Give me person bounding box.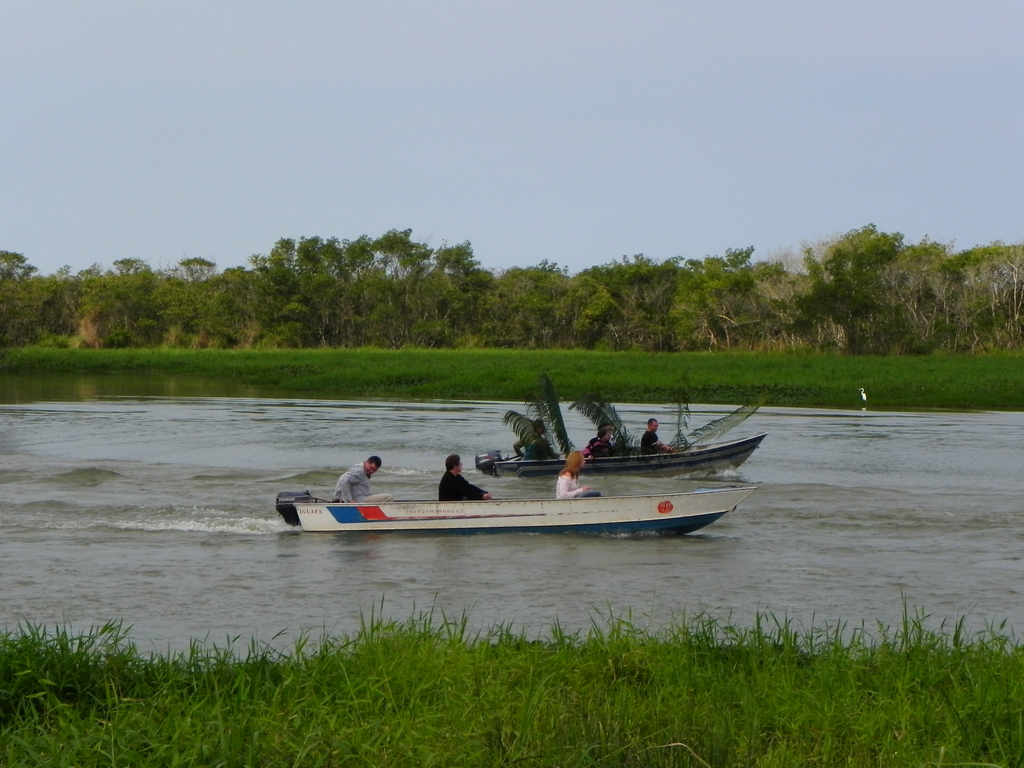
<bbox>440, 451, 495, 502</bbox>.
